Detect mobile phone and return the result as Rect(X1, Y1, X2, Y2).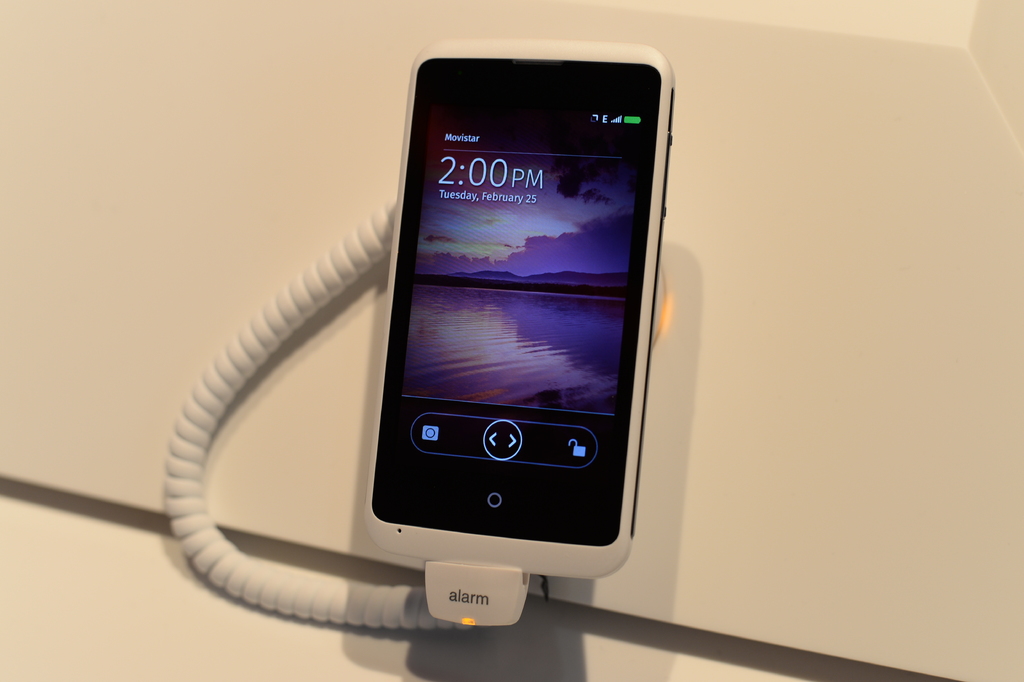
Rect(360, 46, 678, 619).
